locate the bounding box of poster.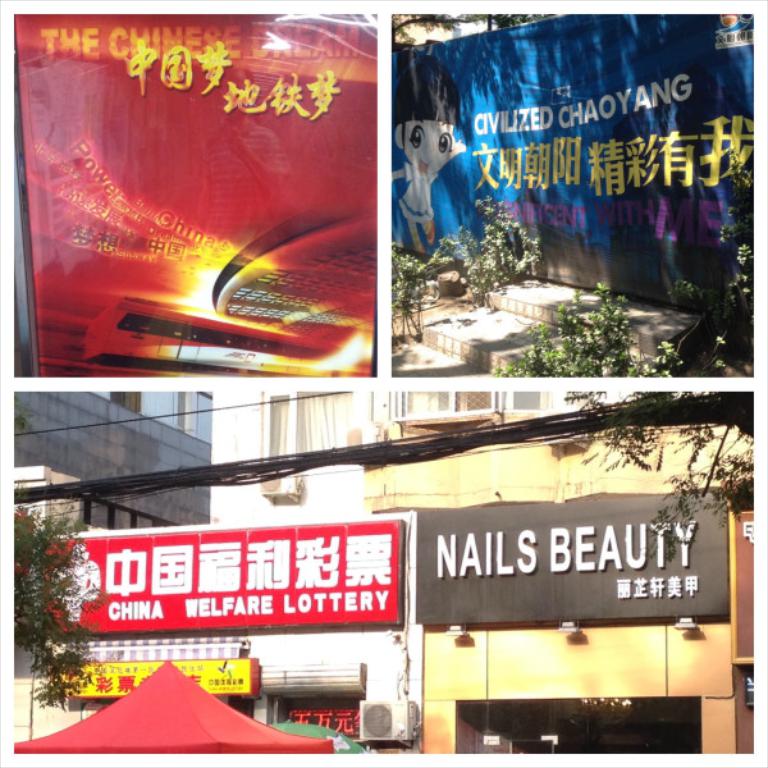
Bounding box: bbox=[76, 643, 256, 698].
